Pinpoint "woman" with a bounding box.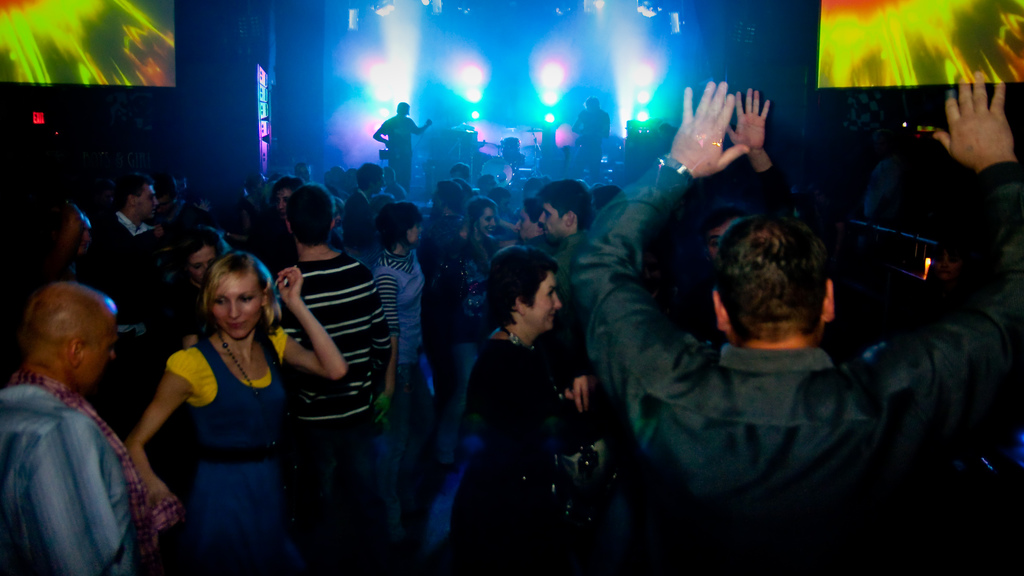
x1=168 y1=229 x2=239 y2=347.
